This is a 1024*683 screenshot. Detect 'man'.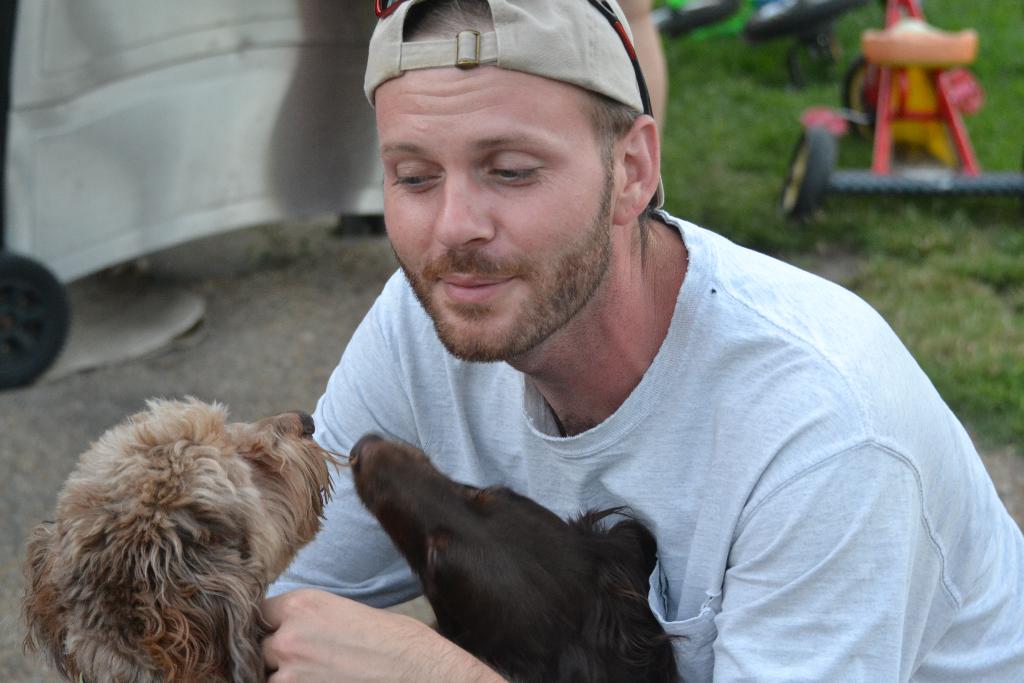
left=263, top=0, right=1023, bottom=682.
